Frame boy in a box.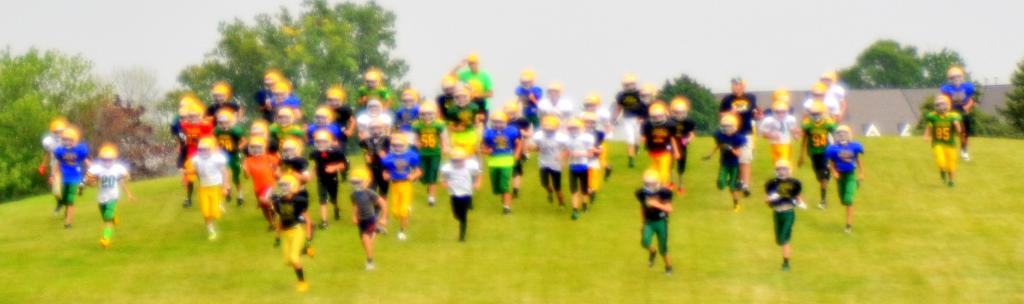
347 166 387 270.
